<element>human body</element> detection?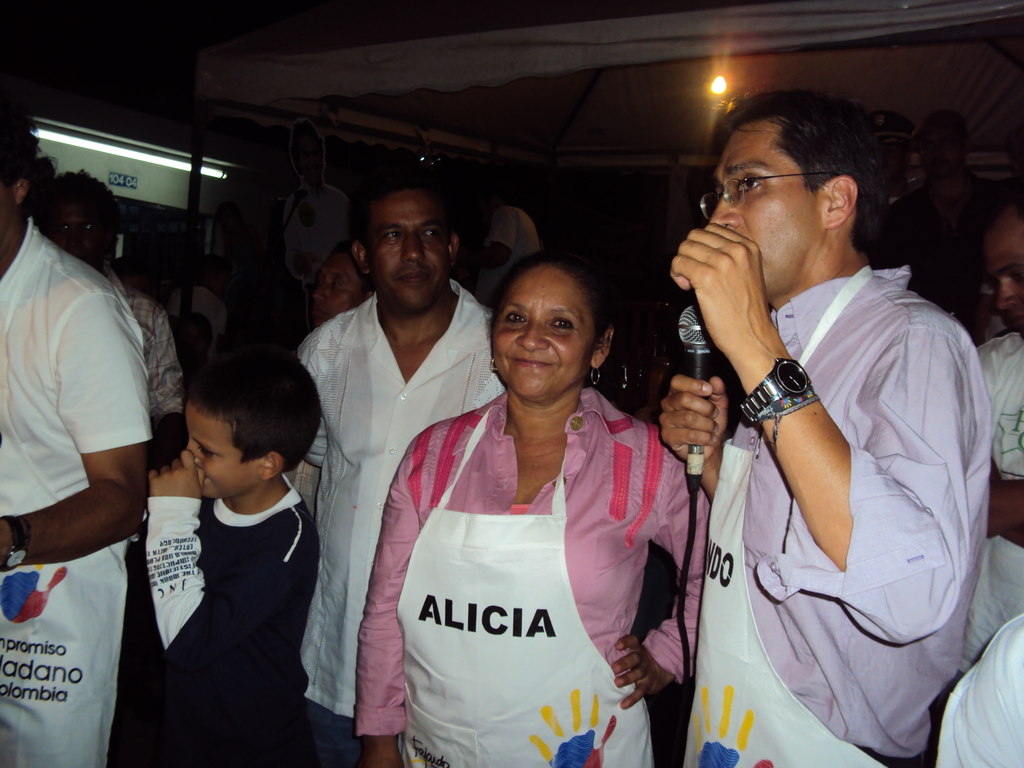
(0, 214, 154, 767)
